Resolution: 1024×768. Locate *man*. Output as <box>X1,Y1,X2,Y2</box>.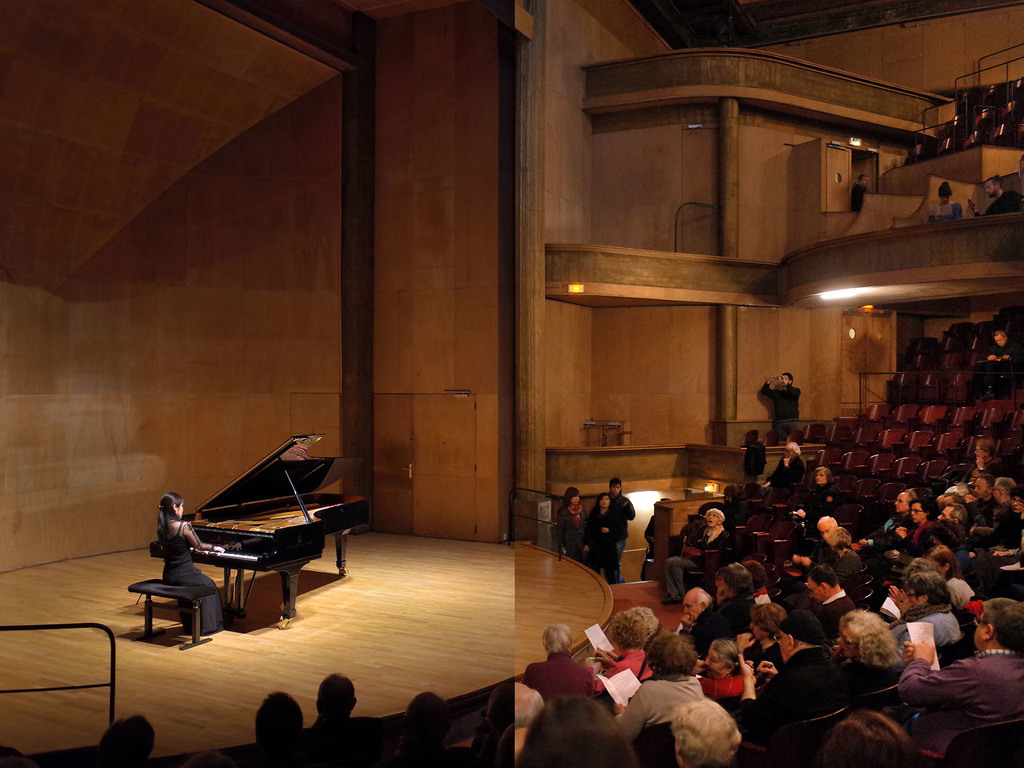
<box>850,170,865,212</box>.
